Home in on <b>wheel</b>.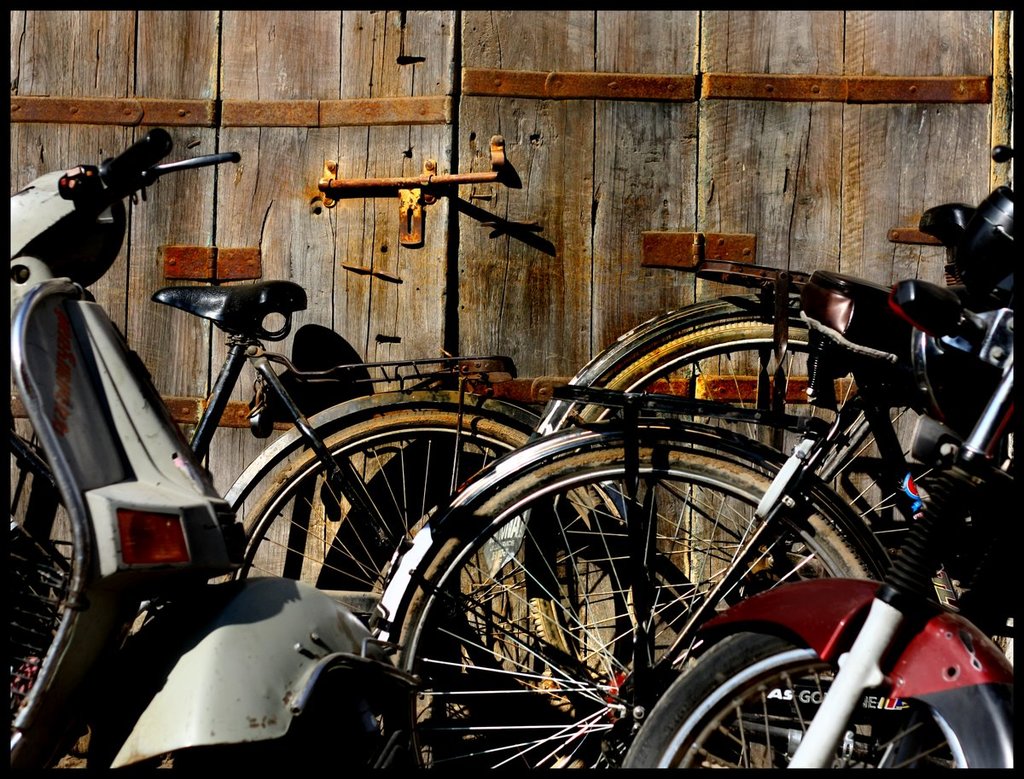
Homed in at x1=526 y1=315 x2=998 y2=775.
